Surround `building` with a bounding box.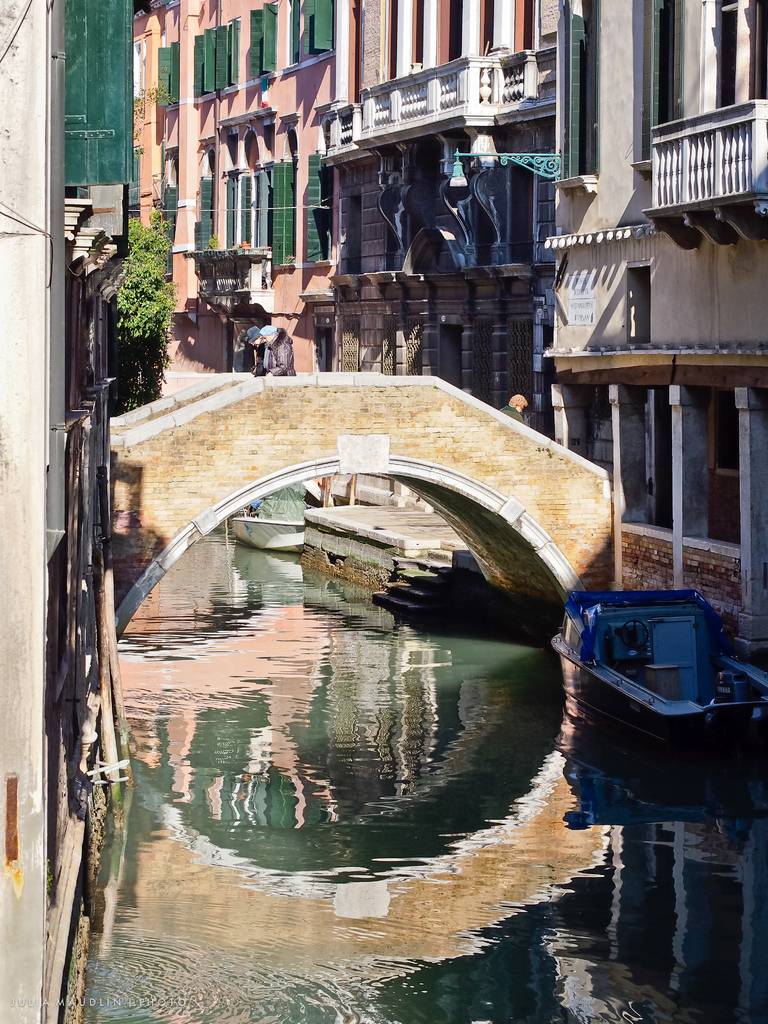
rect(0, 0, 95, 1023).
